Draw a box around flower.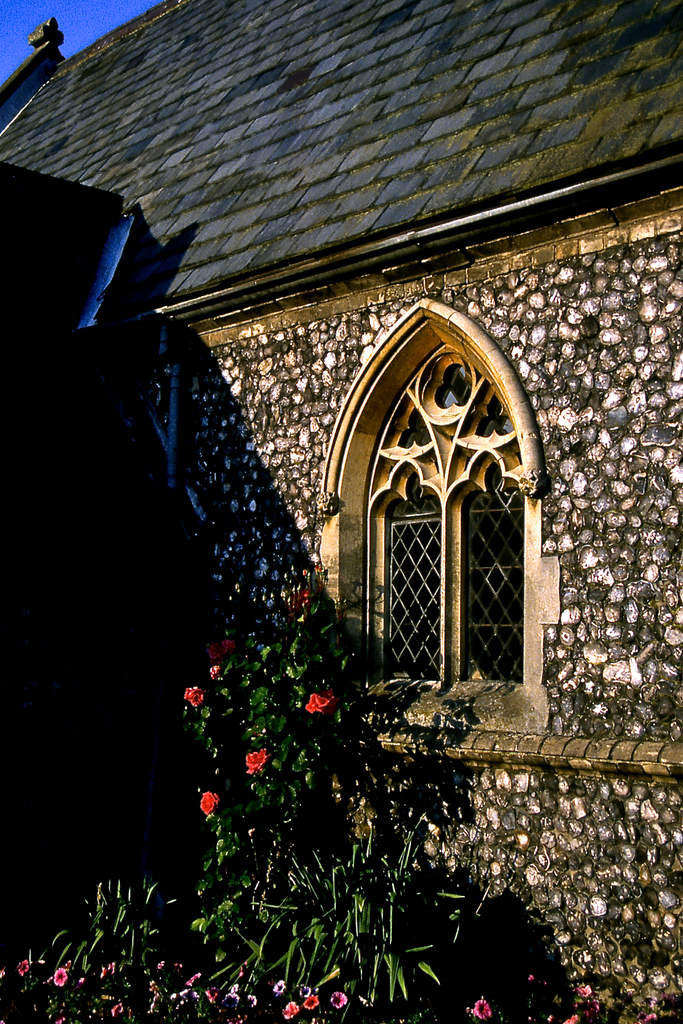
x1=220, y1=981, x2=243, y2=1016.
